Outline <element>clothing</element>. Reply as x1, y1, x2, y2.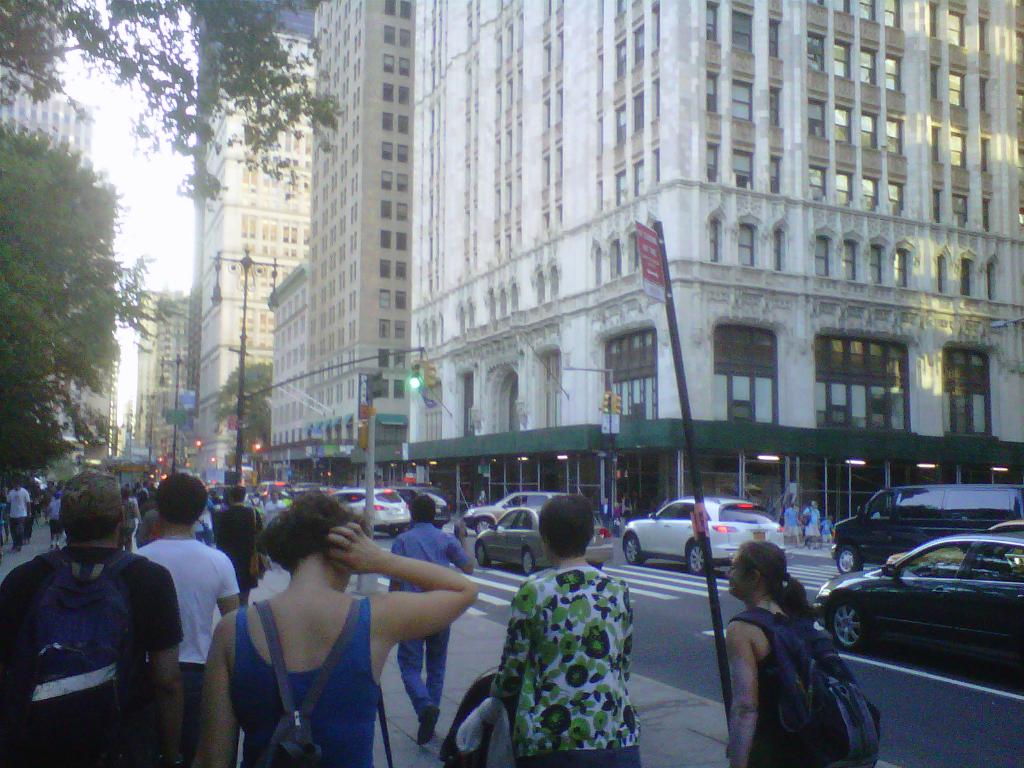
818, 517, 834, 542.
